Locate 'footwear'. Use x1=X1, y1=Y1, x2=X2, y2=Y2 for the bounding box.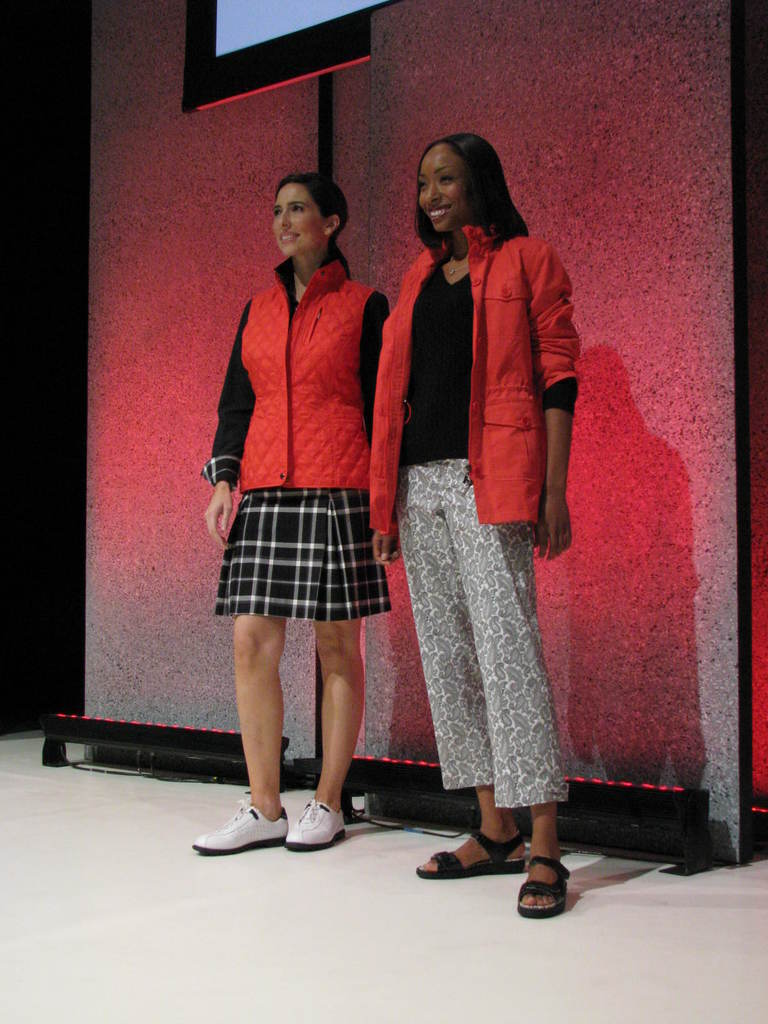
x1=182, y1=799, x2=292, y2=858.
